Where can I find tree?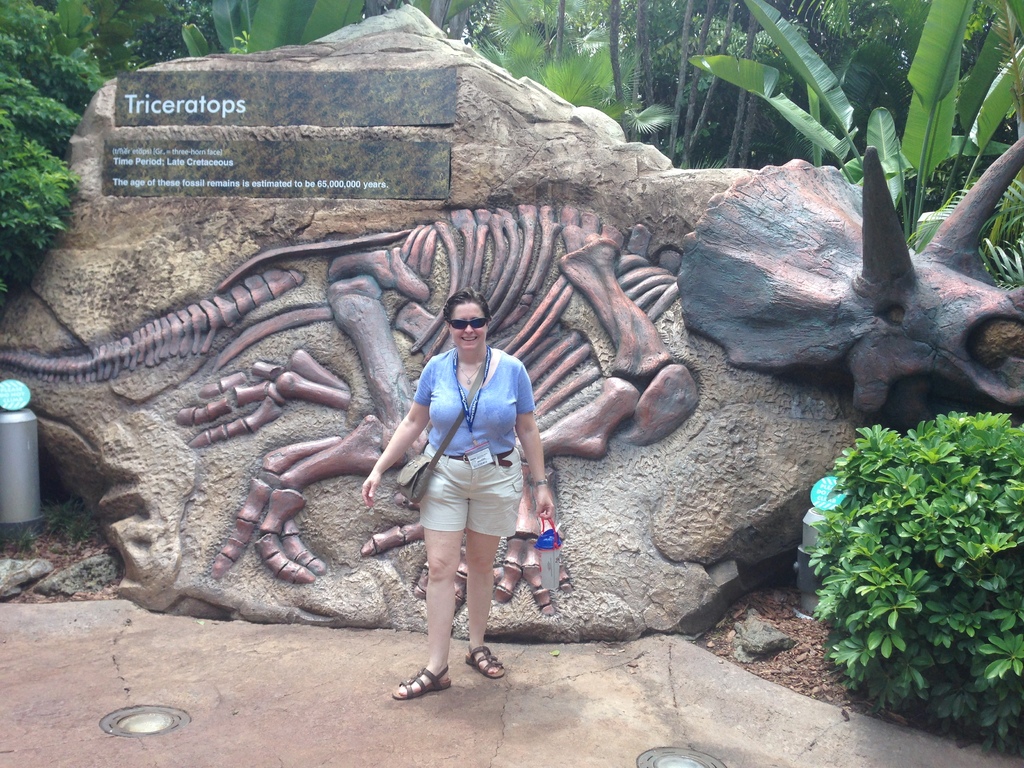
You can find it at bbox=(38, 0, 179, 77).
